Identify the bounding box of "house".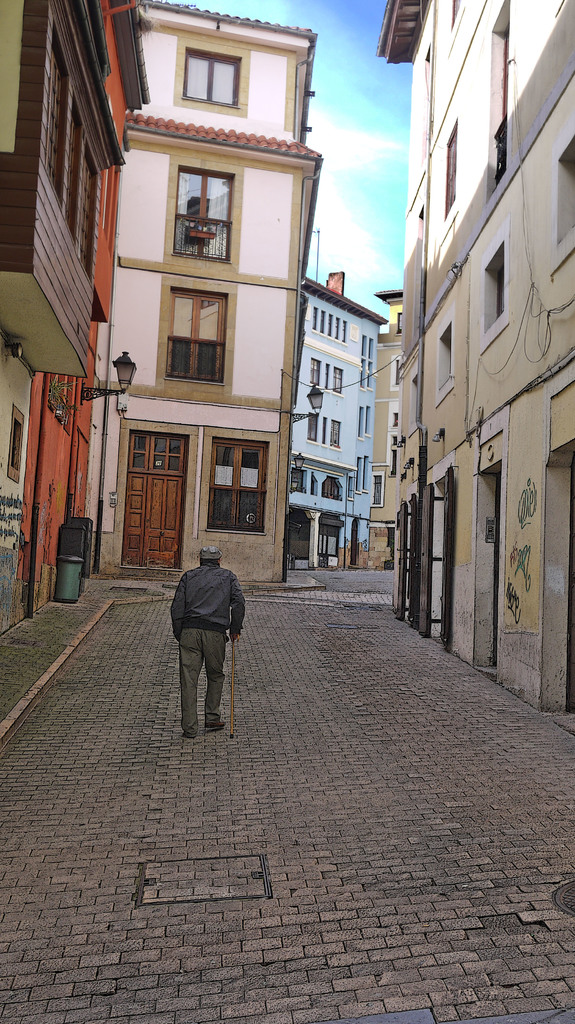
x1=359, y1=316, x2=413, y2=566.
